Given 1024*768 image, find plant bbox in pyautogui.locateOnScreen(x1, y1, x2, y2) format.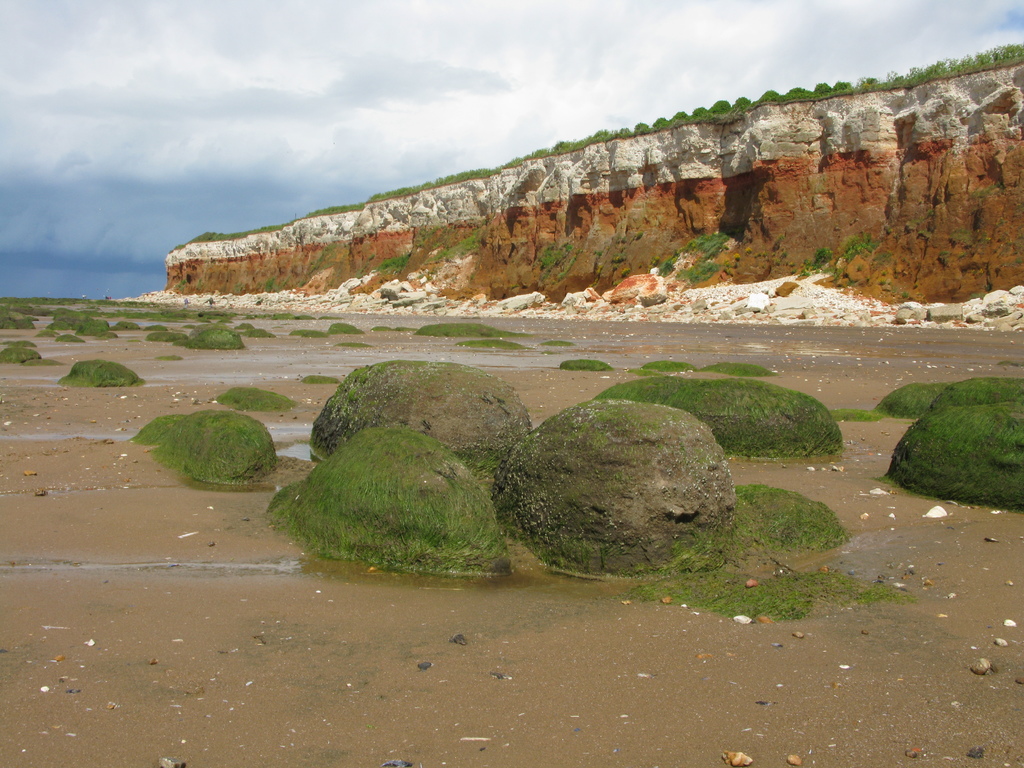
pyautogui.locateOnScreen(671, 260, 730, 278).
